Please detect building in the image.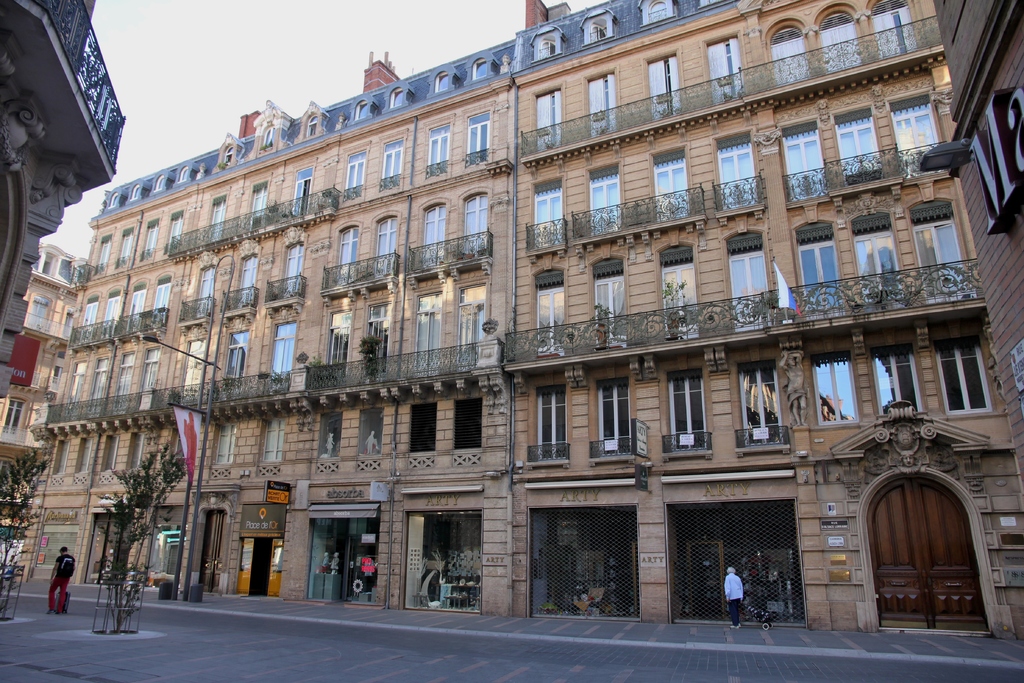
BBox(0, 0, 124, 399).
